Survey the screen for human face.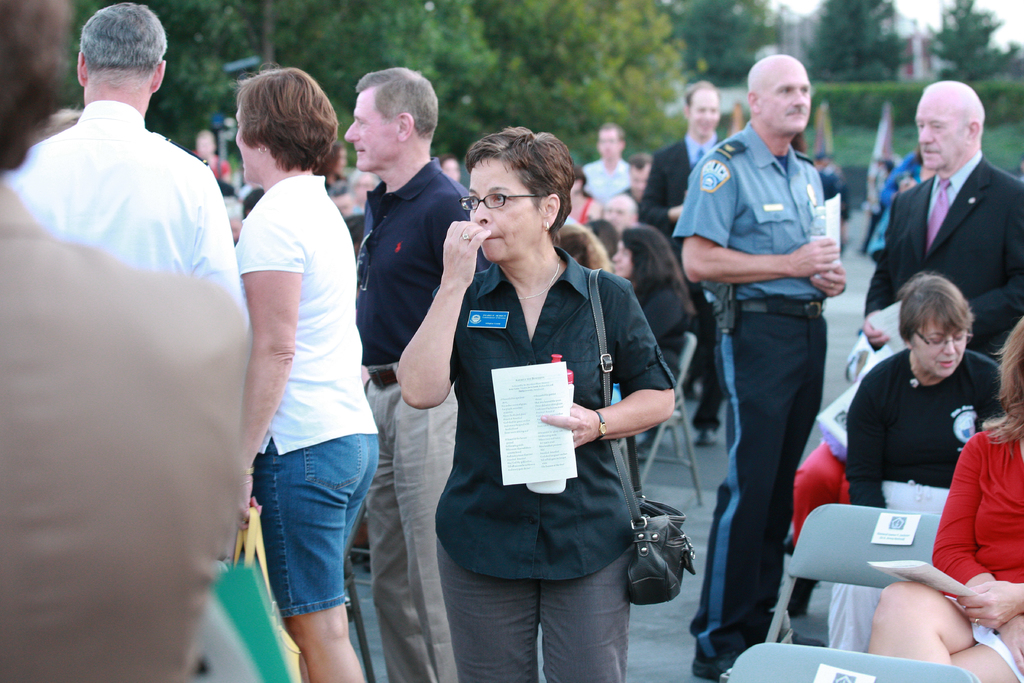
Survey found: (x1=689, y1=84, x2=719, y2=135).
